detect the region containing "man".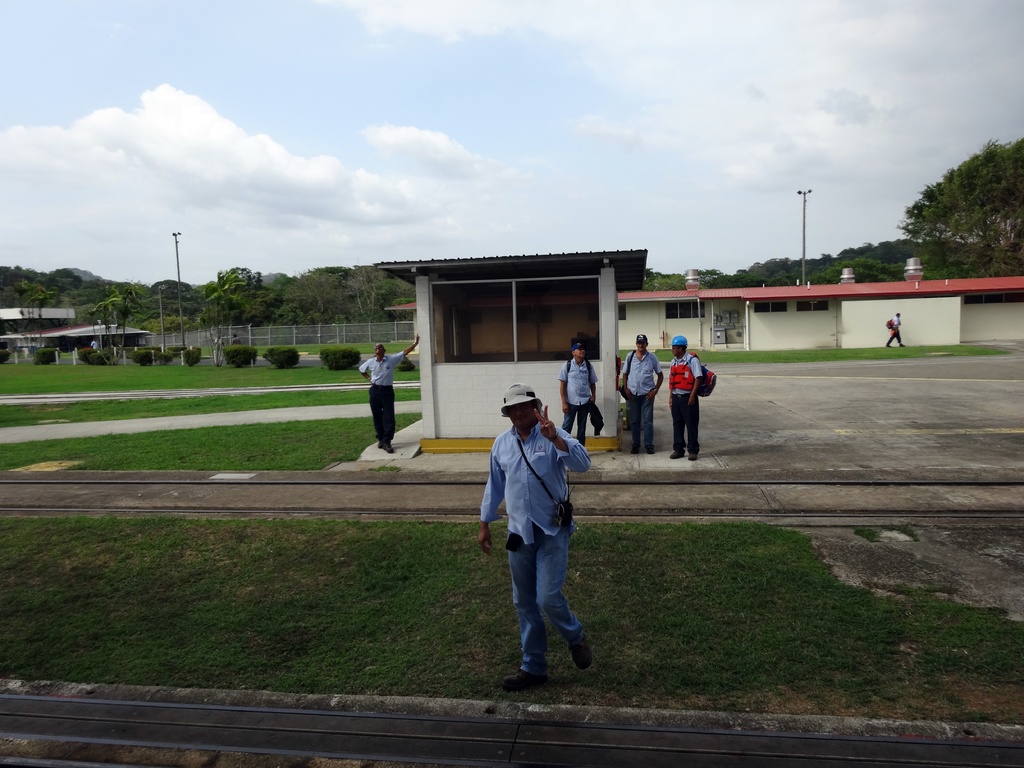
[x1=549, y1=328, x2=596, y2=445].
